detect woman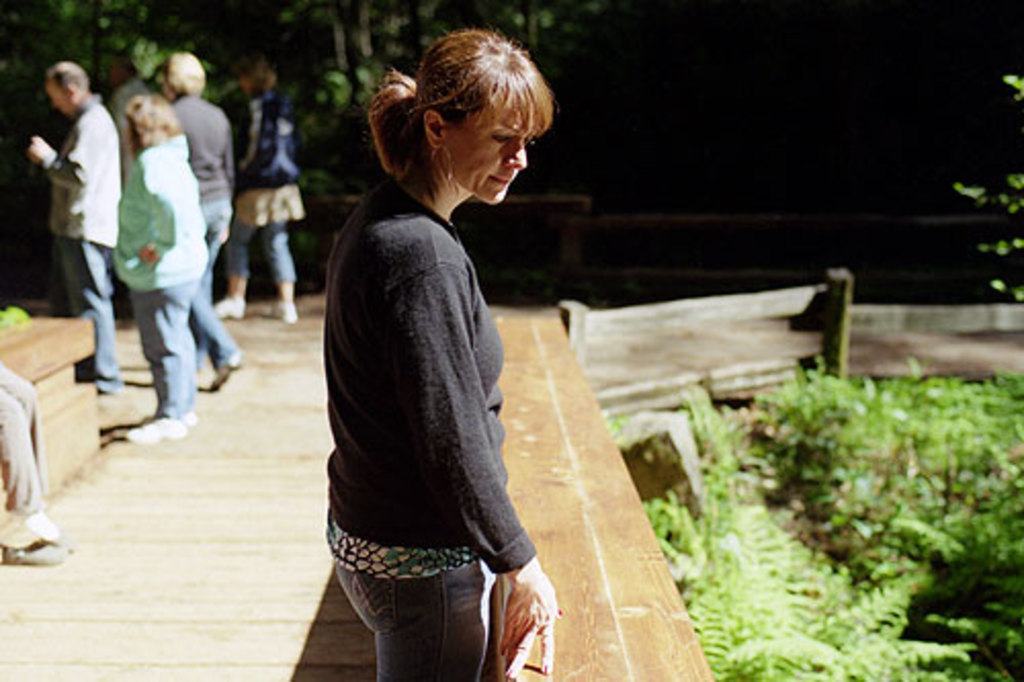
(160,47,244,391)
